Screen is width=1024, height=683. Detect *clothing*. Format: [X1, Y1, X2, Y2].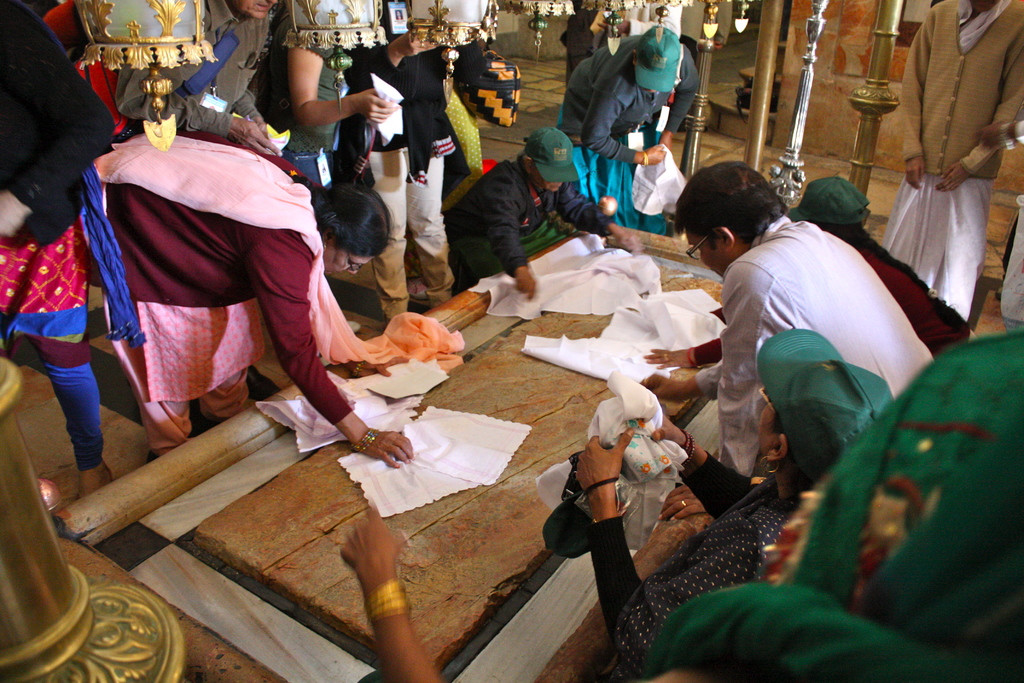
[276, 40, 351, 156].
